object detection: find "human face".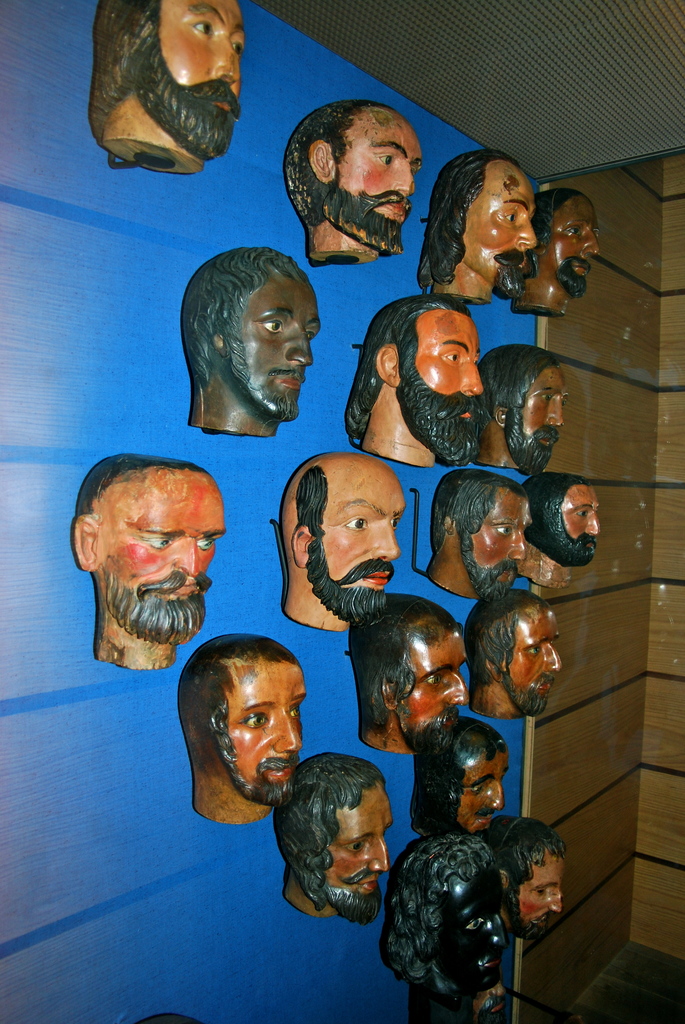
[x1=422, y1=852, x2=505, y2=980].
